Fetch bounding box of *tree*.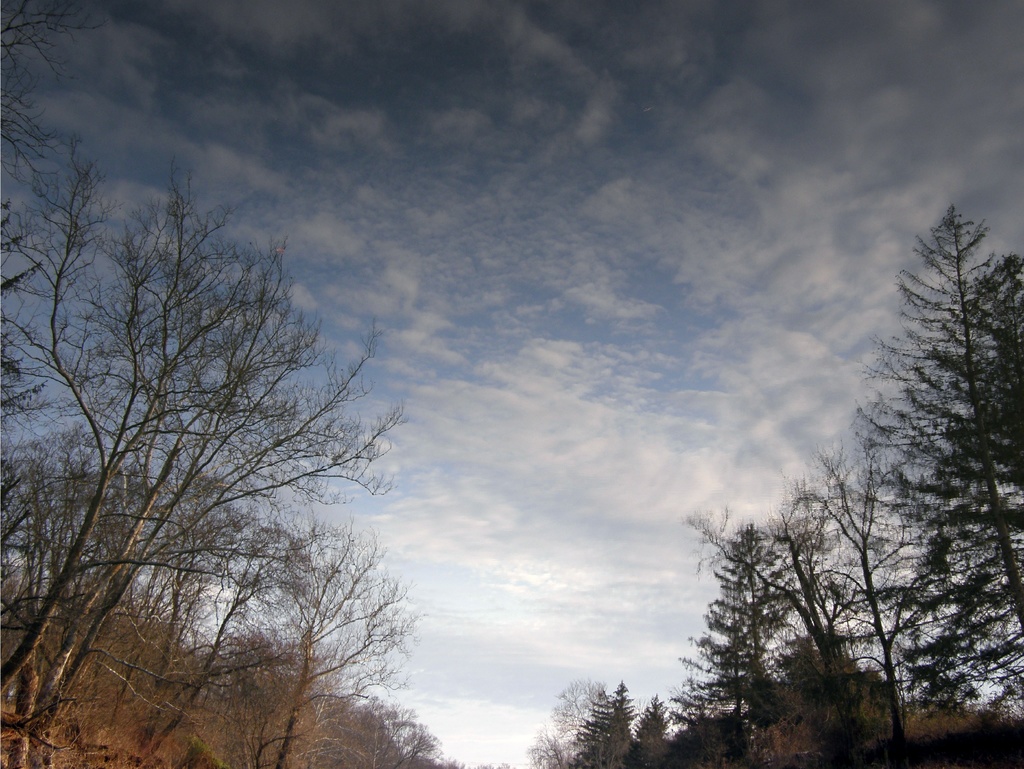
Bbox: (left=0, top=0, right=67, bottom=603).
